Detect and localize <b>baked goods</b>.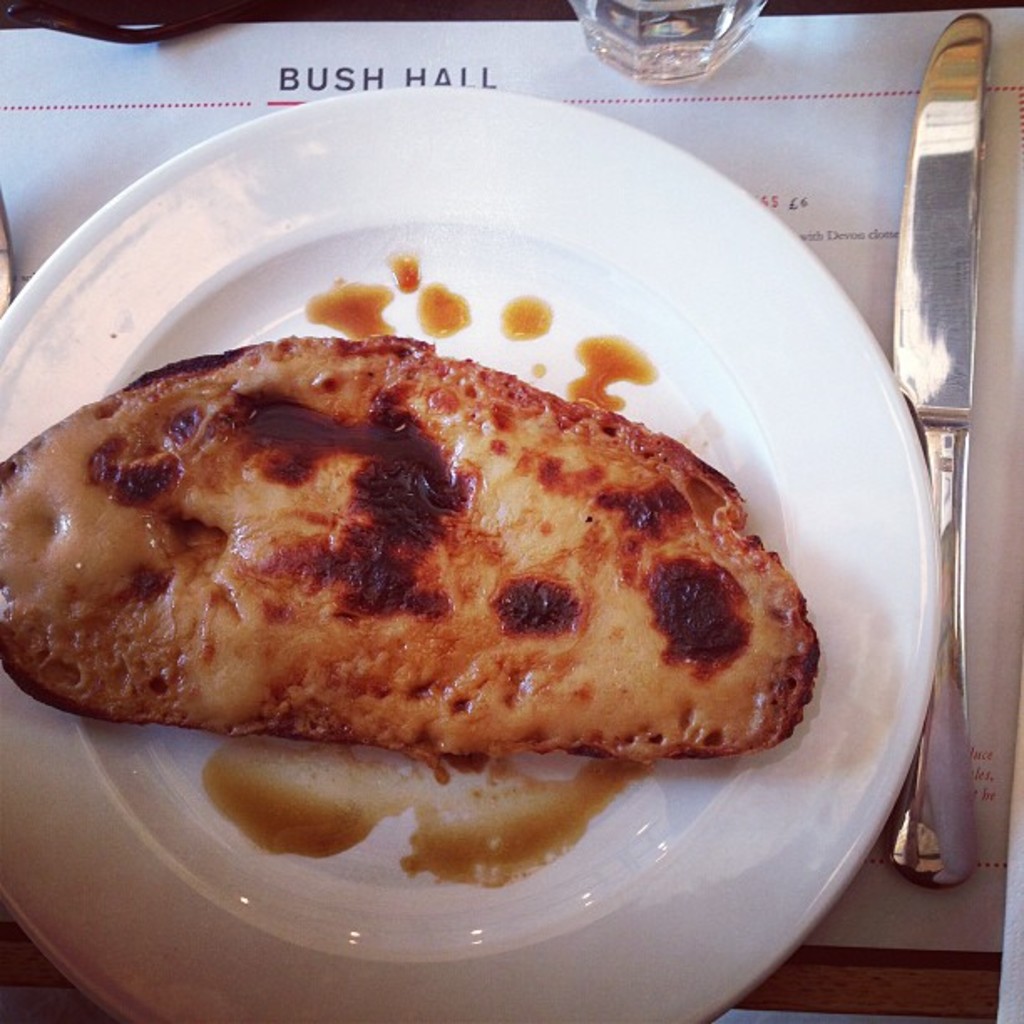
Localized at left=35, top=333, right=796, bottom=818.
